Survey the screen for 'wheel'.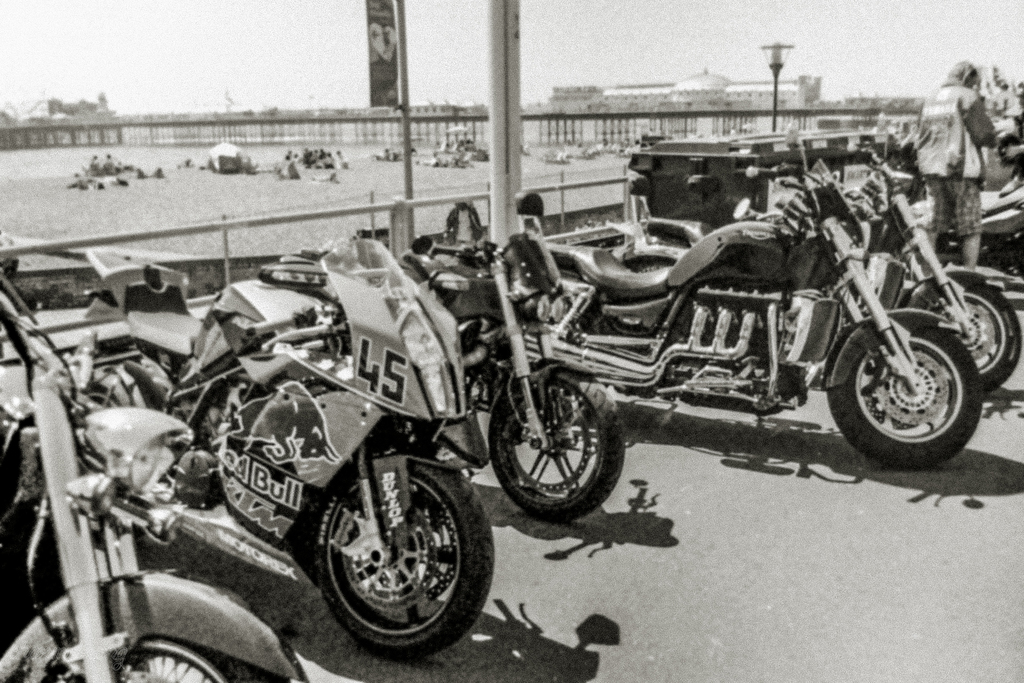
Survey found: box(490, 374, 625, 523).
